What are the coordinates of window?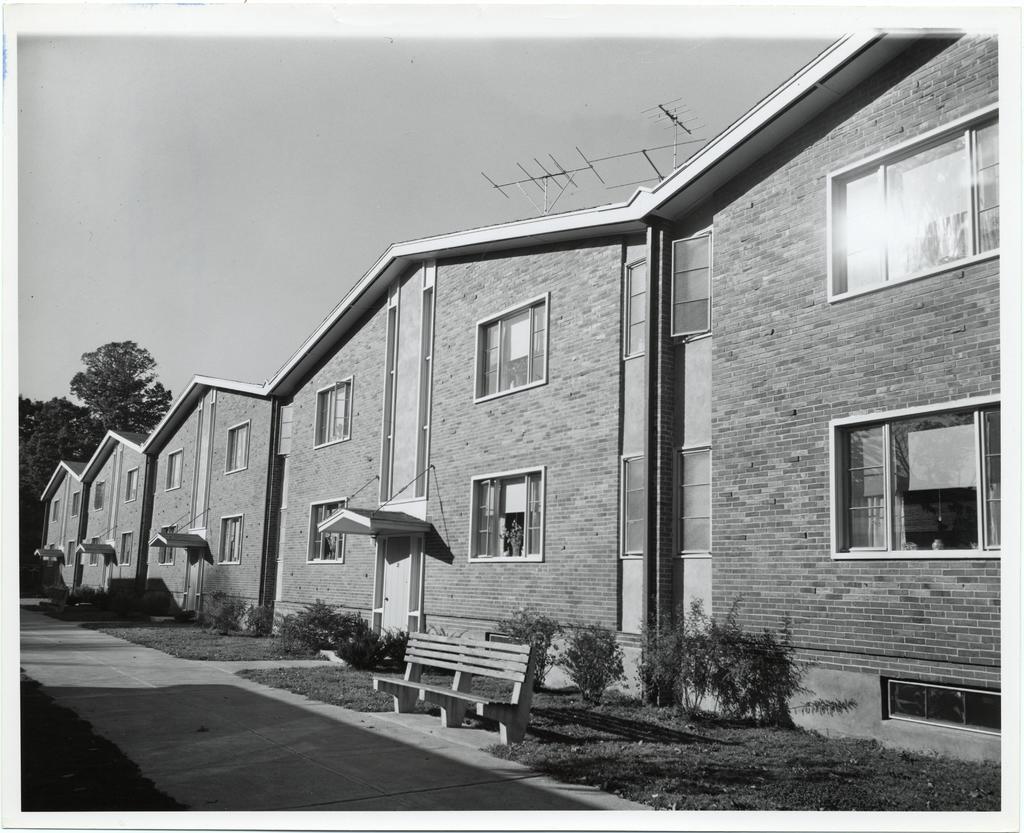
<region>221, 424, 248, 474</region>.
